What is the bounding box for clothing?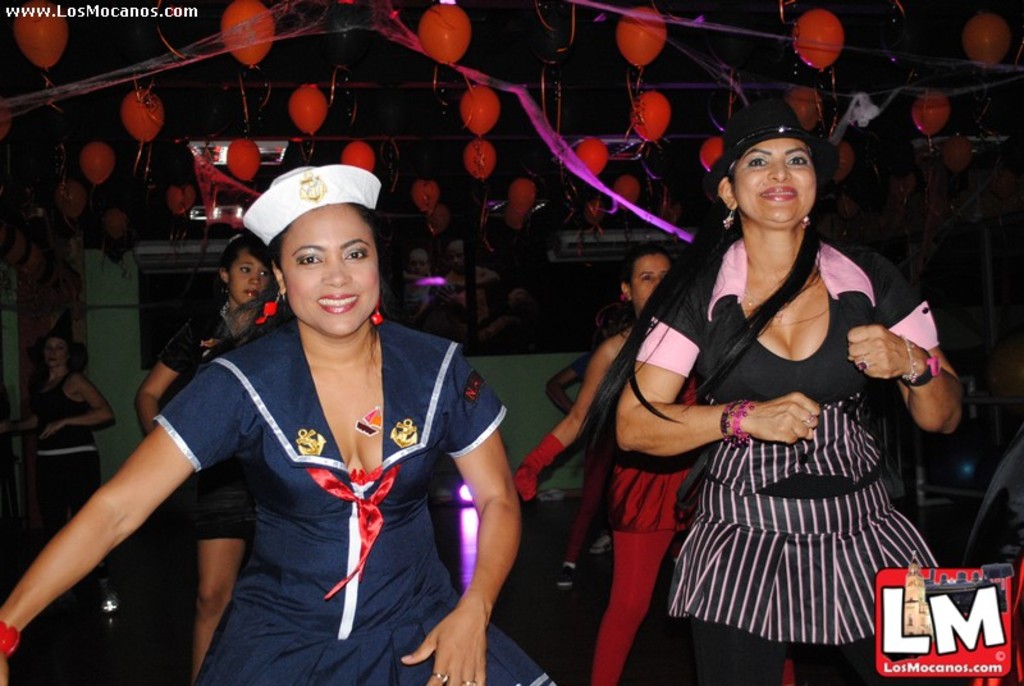
17:370:92:636.
